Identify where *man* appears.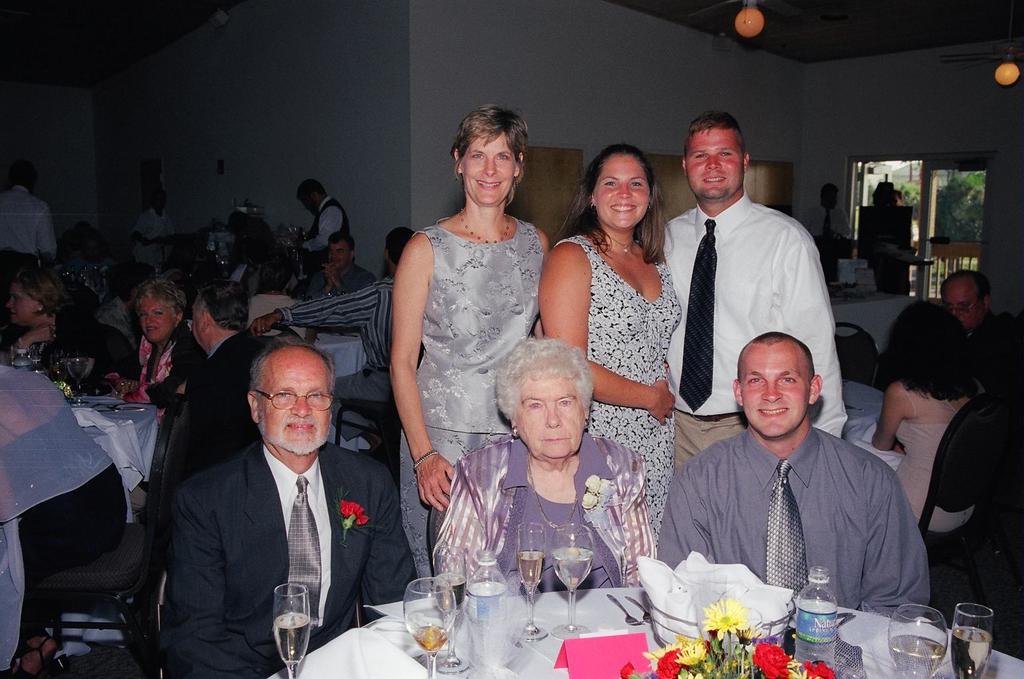
Appears at bbox=(248, 227, 416, 452).
